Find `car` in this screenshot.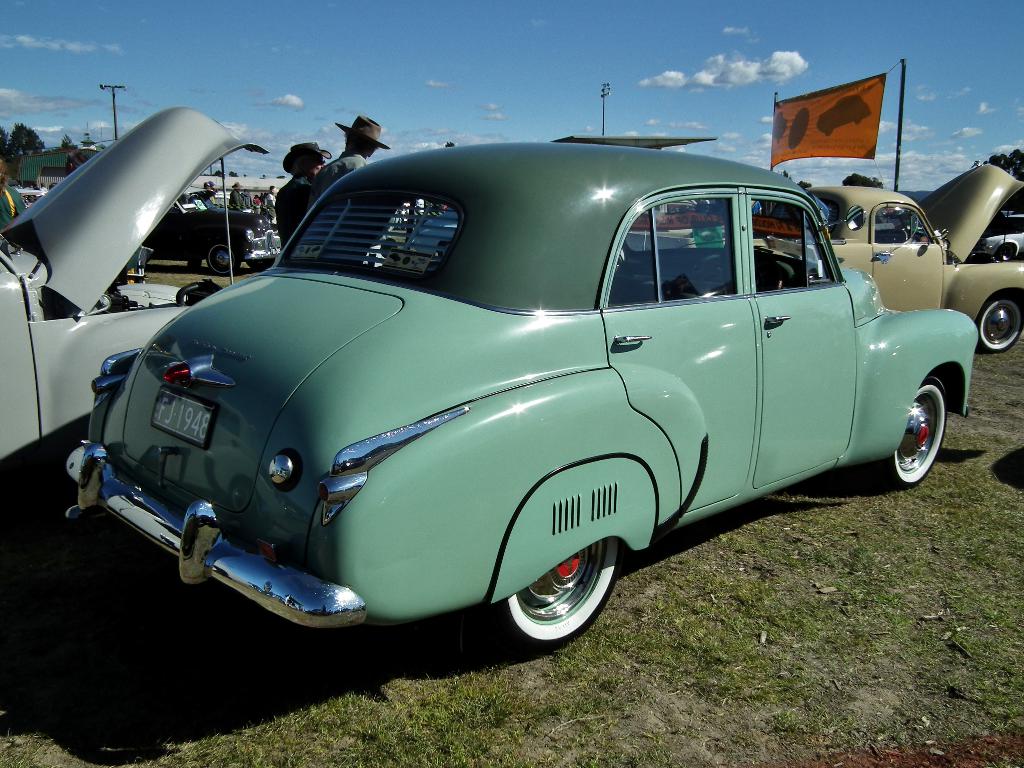
The bounding box for `car` is <region>70, 138, 980, 651</region>.
